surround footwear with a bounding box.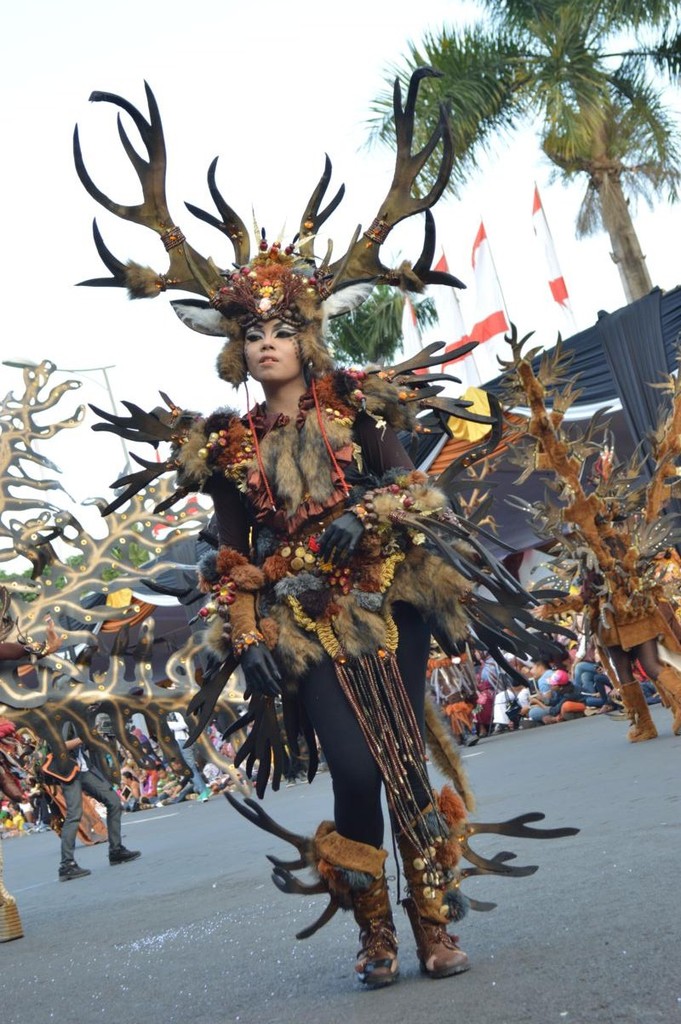
locate(109, 846, 141, 864).
